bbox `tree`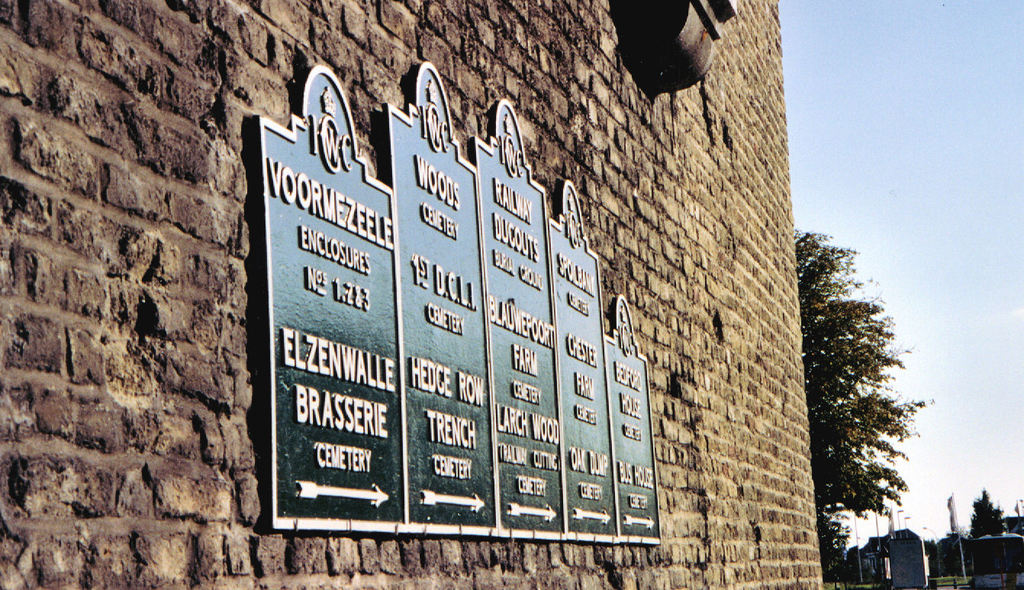
(left=794, top=221, right=931, bottom=574)
